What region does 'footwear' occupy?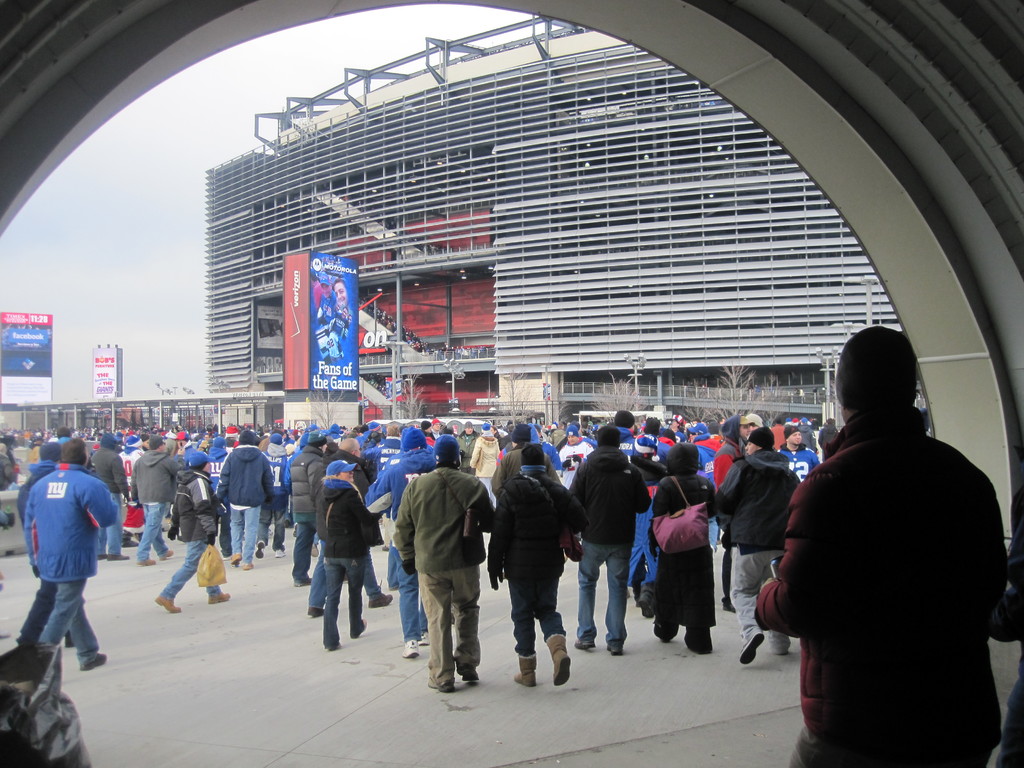
box=[164, 541, 175, 559].
